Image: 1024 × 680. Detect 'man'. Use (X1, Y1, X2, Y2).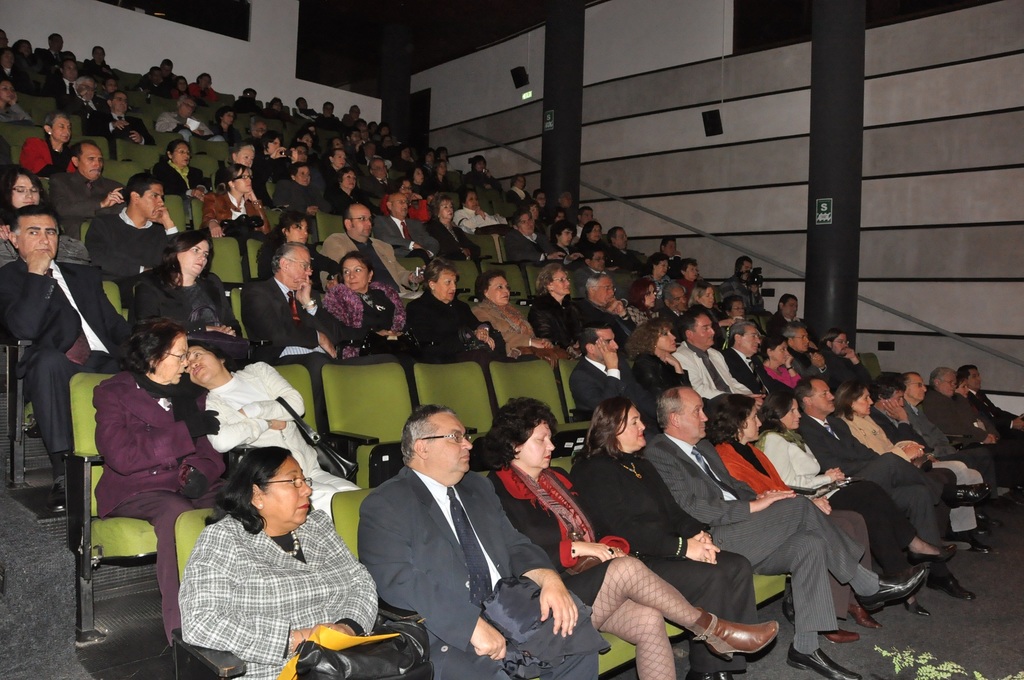
(670, 306, 750, 408).
